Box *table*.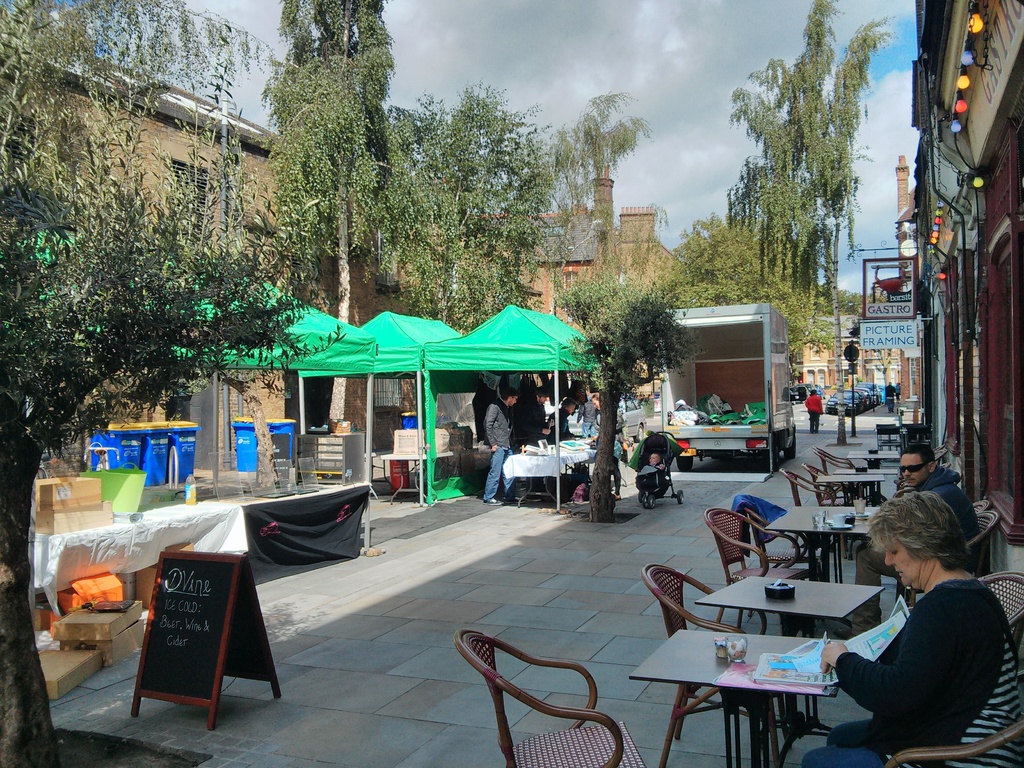
select_region(764, 500, 890, 590).
